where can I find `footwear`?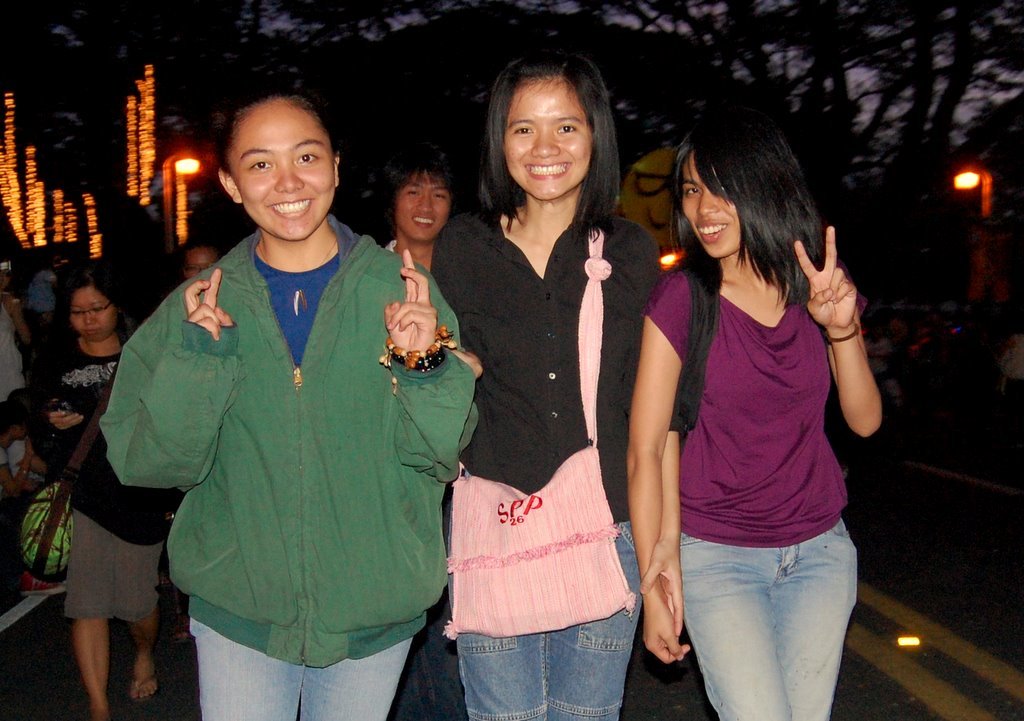
You can find it at (x1=134, y1=669, x2=158, y2=702).
